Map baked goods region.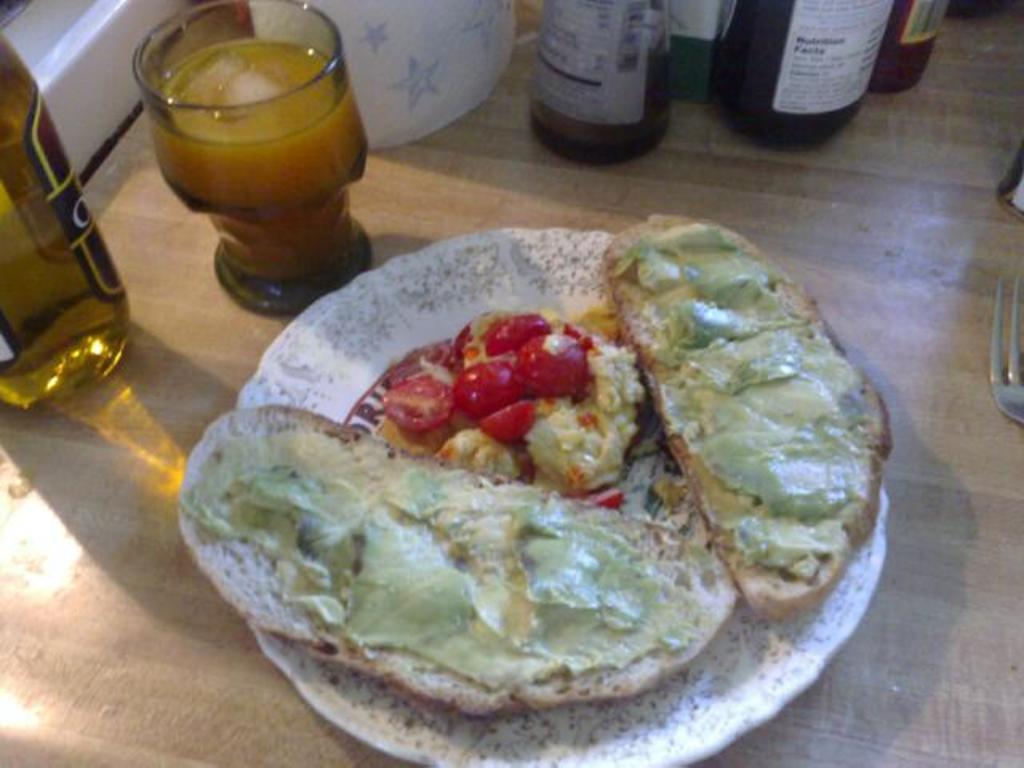
Mapped to x1=598, y1=213, x2=896, y2=619.
